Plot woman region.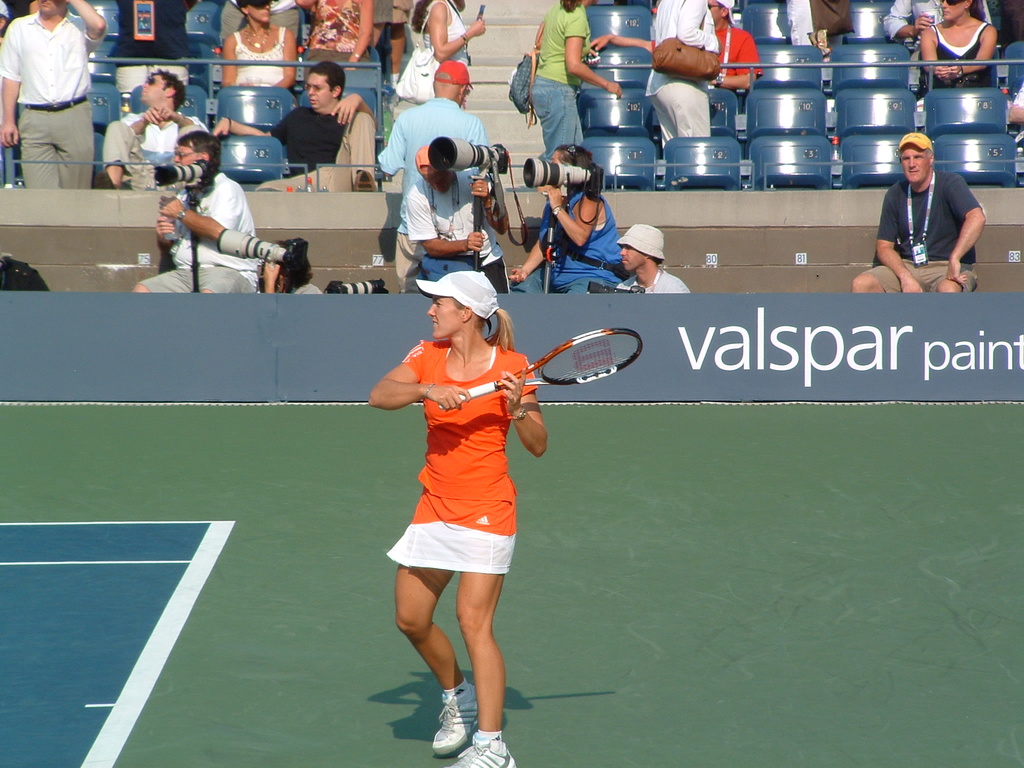
Plotted at 526,0,625,163.
